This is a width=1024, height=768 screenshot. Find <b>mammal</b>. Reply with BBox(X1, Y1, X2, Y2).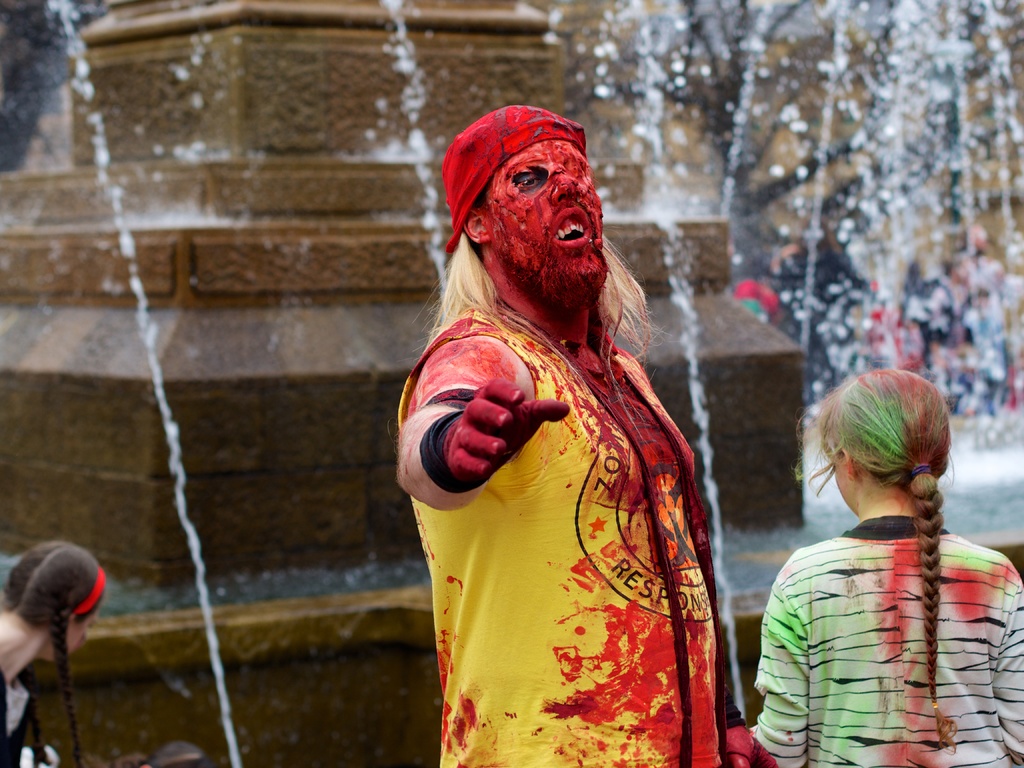
BBox(755, 362, 1023, 767).
